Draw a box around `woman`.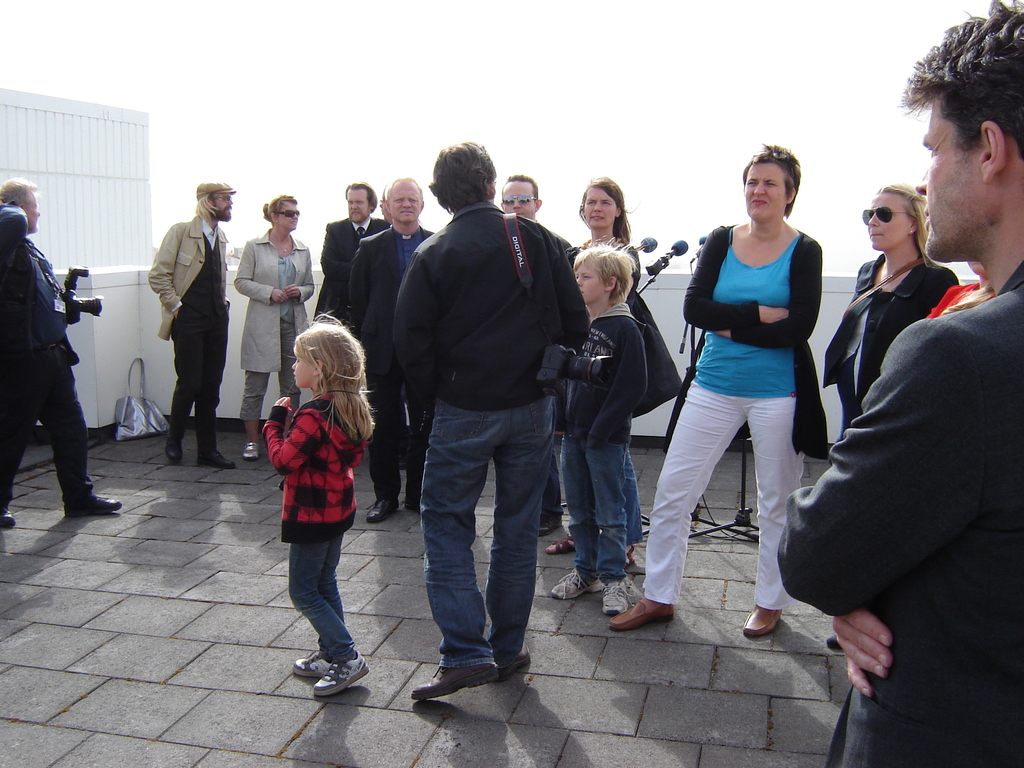
left=821, top=184, right=956, bottom=648.
